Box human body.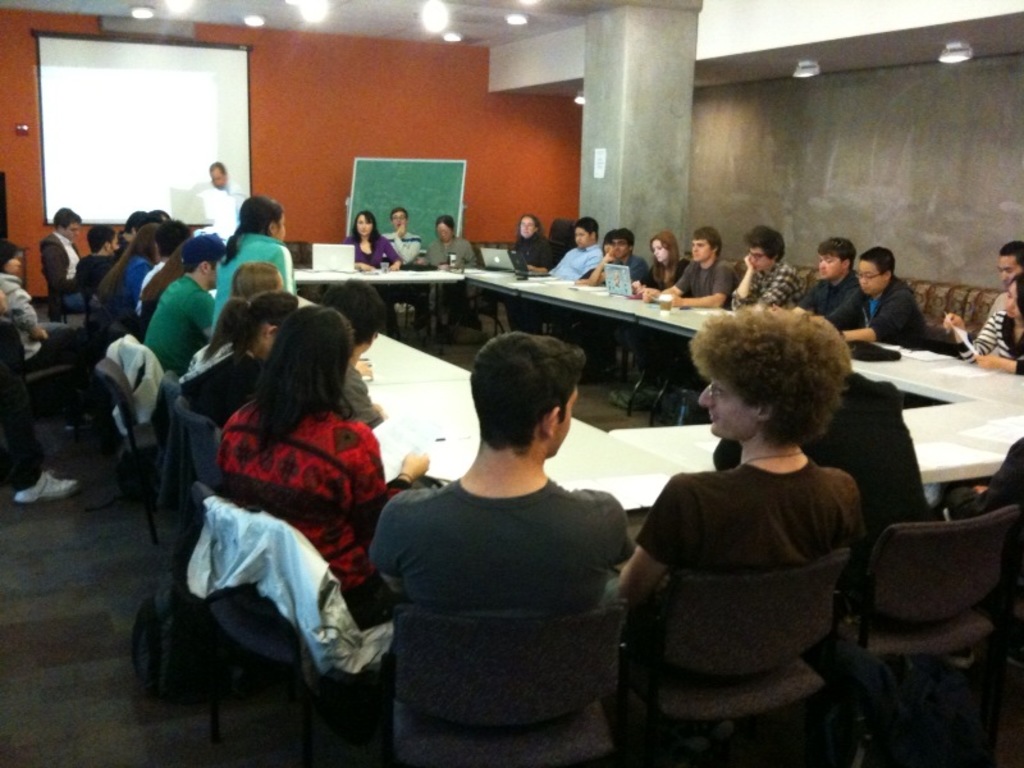
[left=617, top=340, right=872, bottom=616].
